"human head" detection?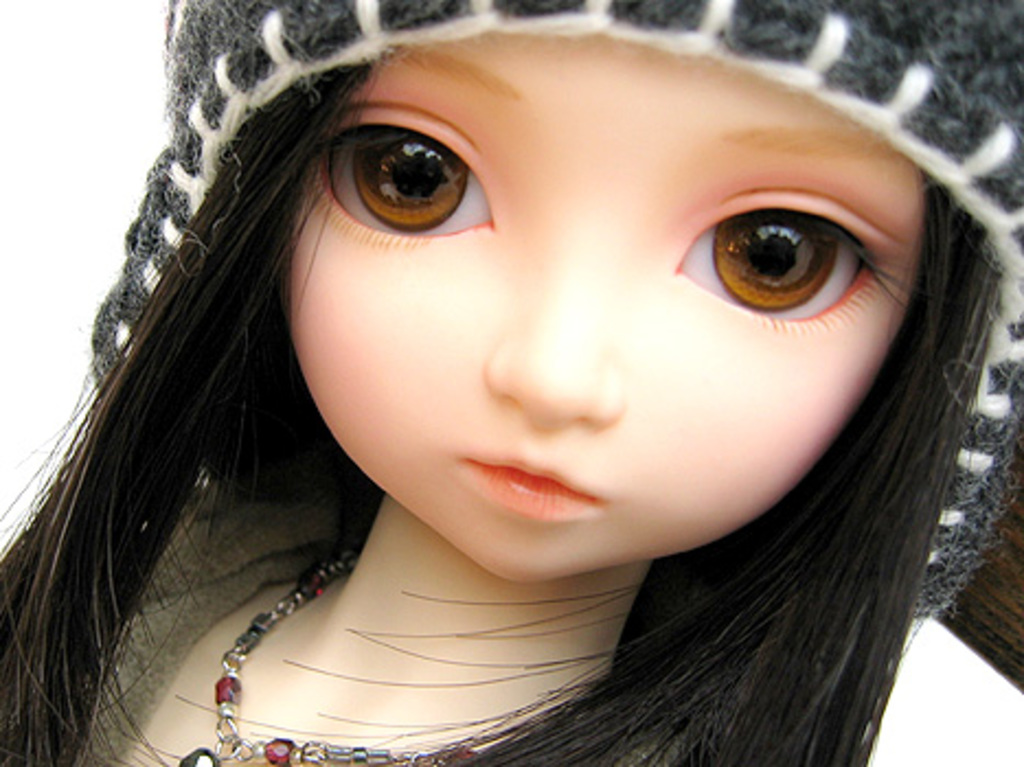
86 0 958 557
